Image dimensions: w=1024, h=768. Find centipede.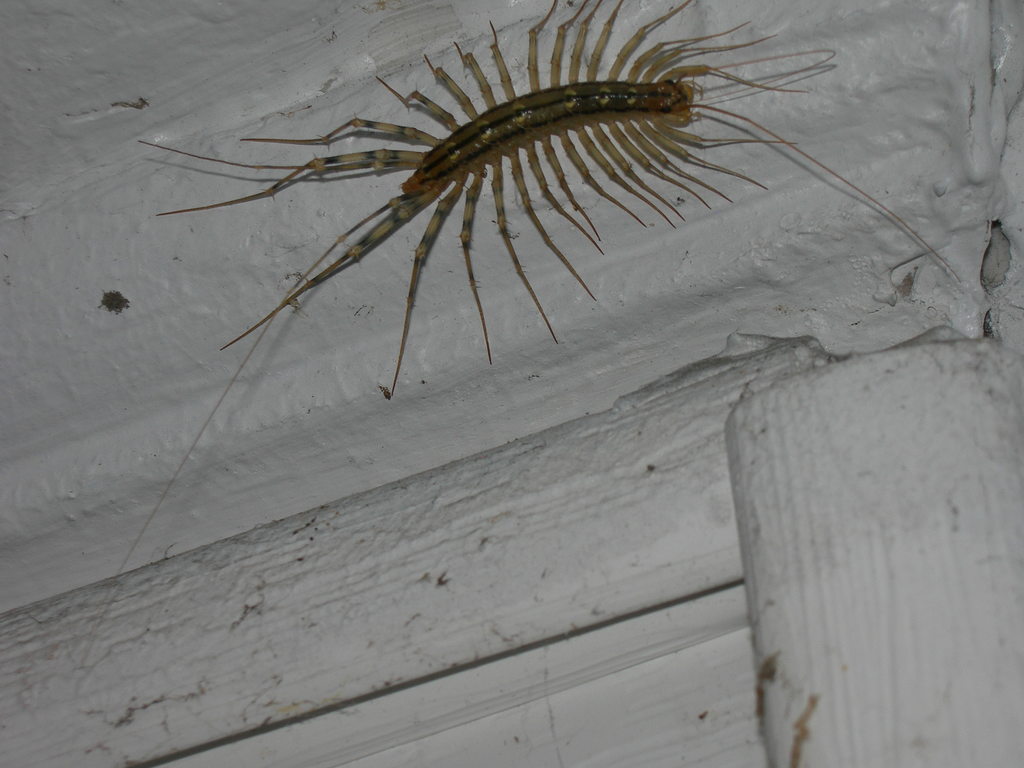
crop(155, 0, 961, 396).
